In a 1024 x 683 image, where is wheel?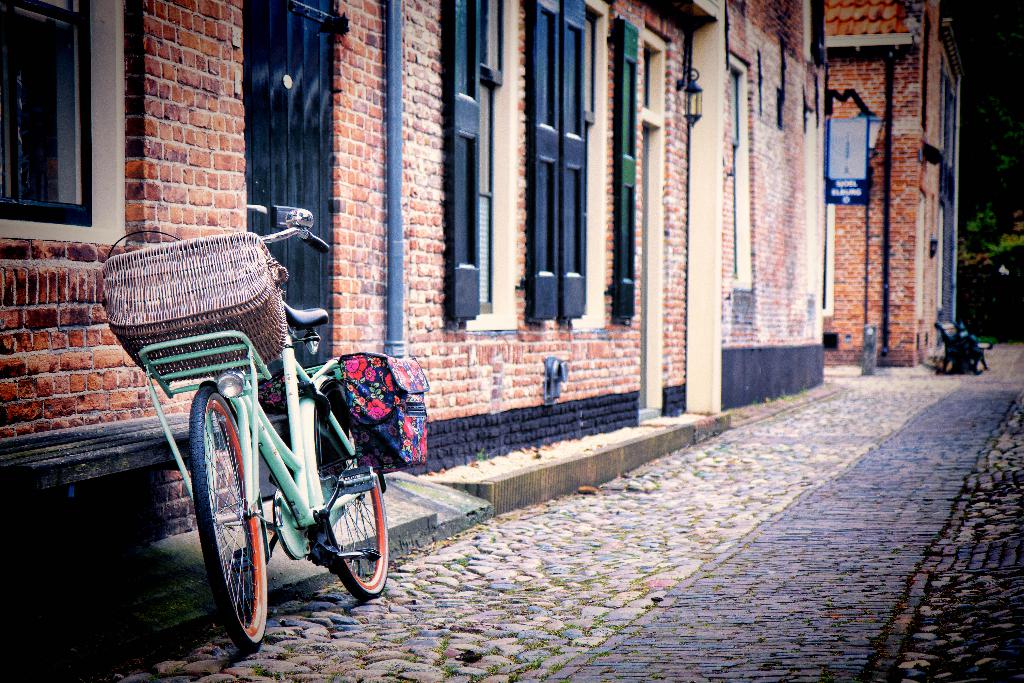
pyautogui.locateOnScreen(188, 404, 268, 655).
